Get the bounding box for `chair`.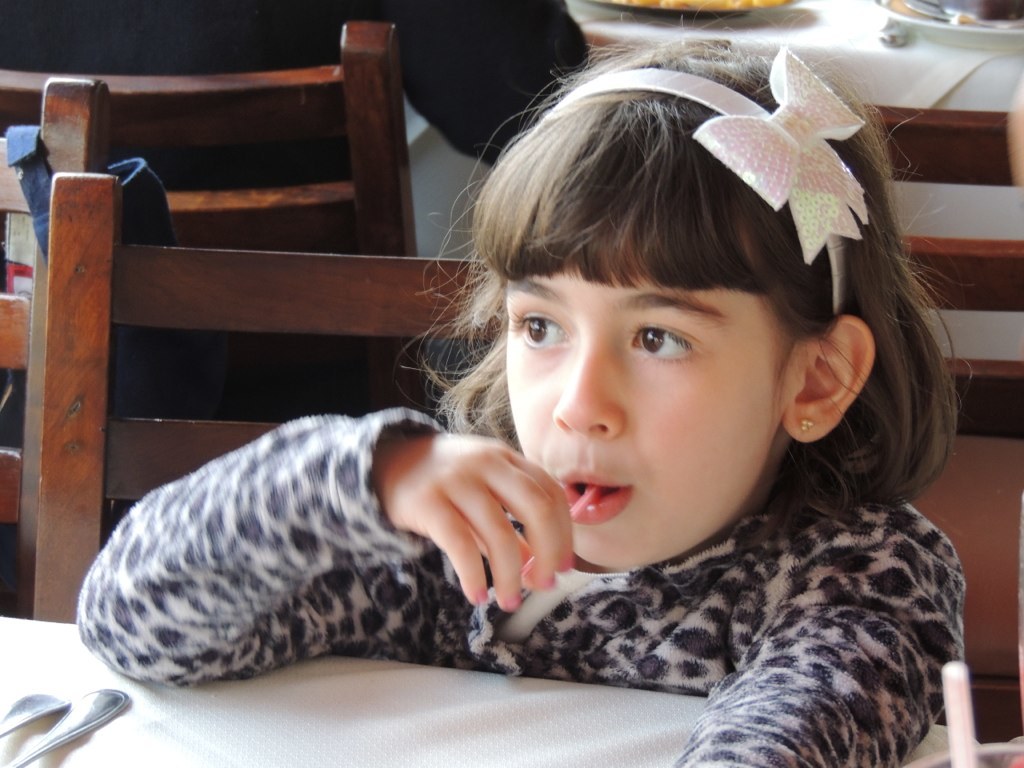
{"x1": 0, "y1": 24, "x2": 440, "y2": 429}.
